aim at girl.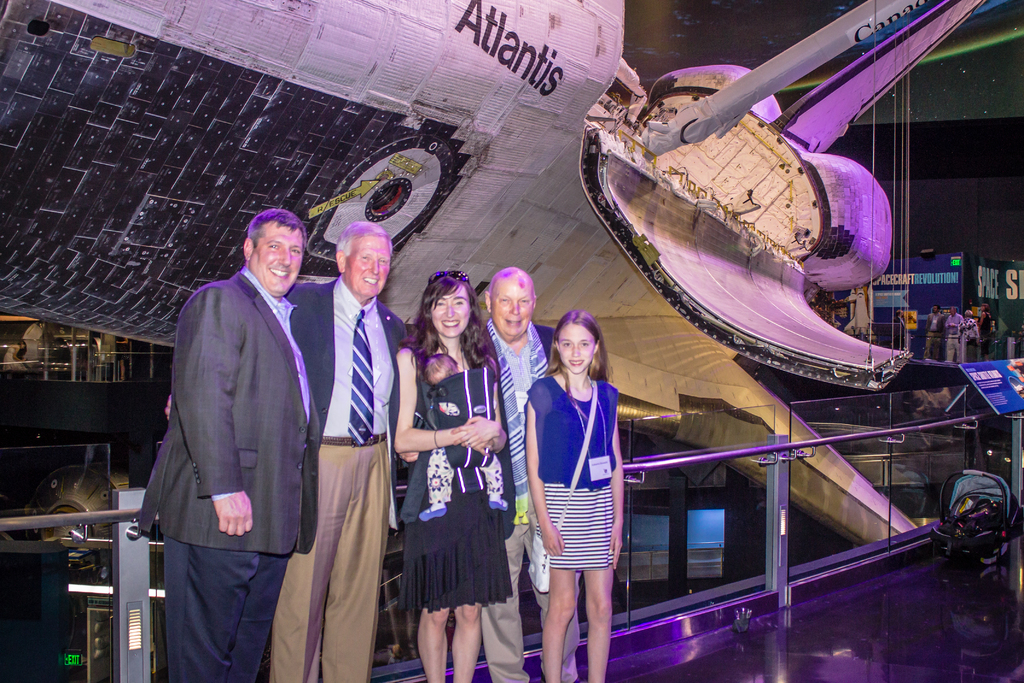
Aimed at l=525, t=310, r=623, b=682.
